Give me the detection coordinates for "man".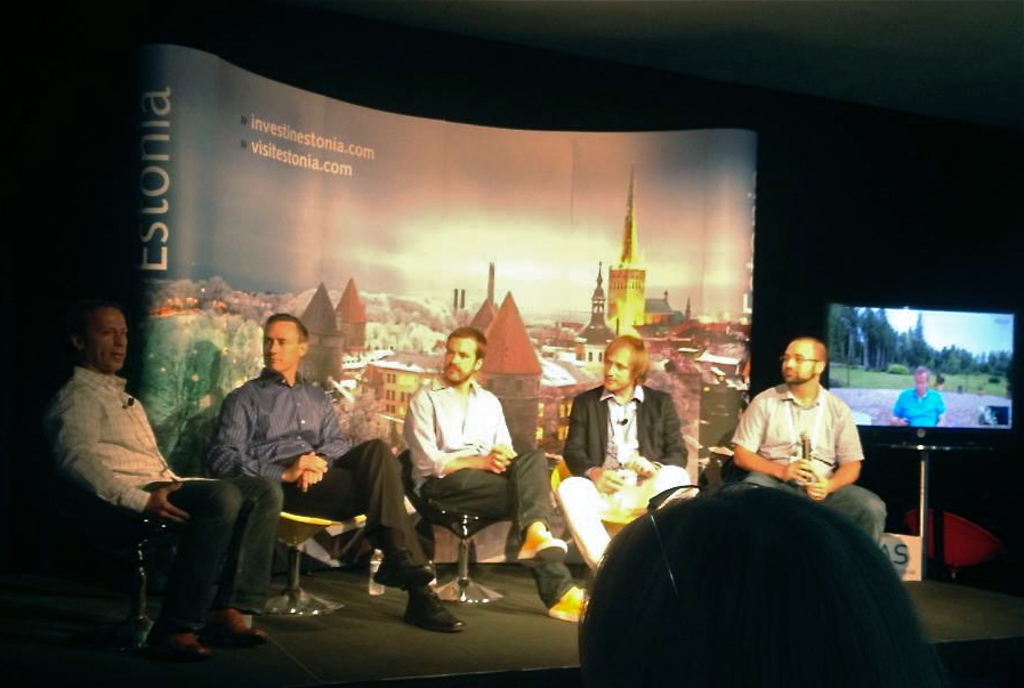
detection(889, 363, 949, 426).
